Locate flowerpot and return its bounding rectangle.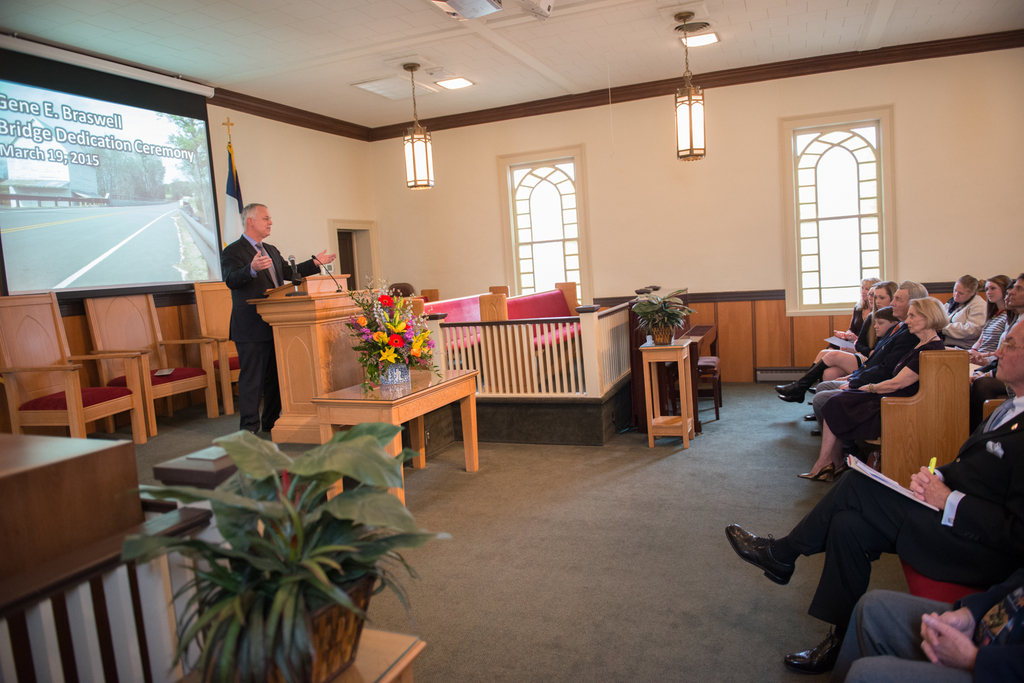
Rect(201, 566, 375, 682).
